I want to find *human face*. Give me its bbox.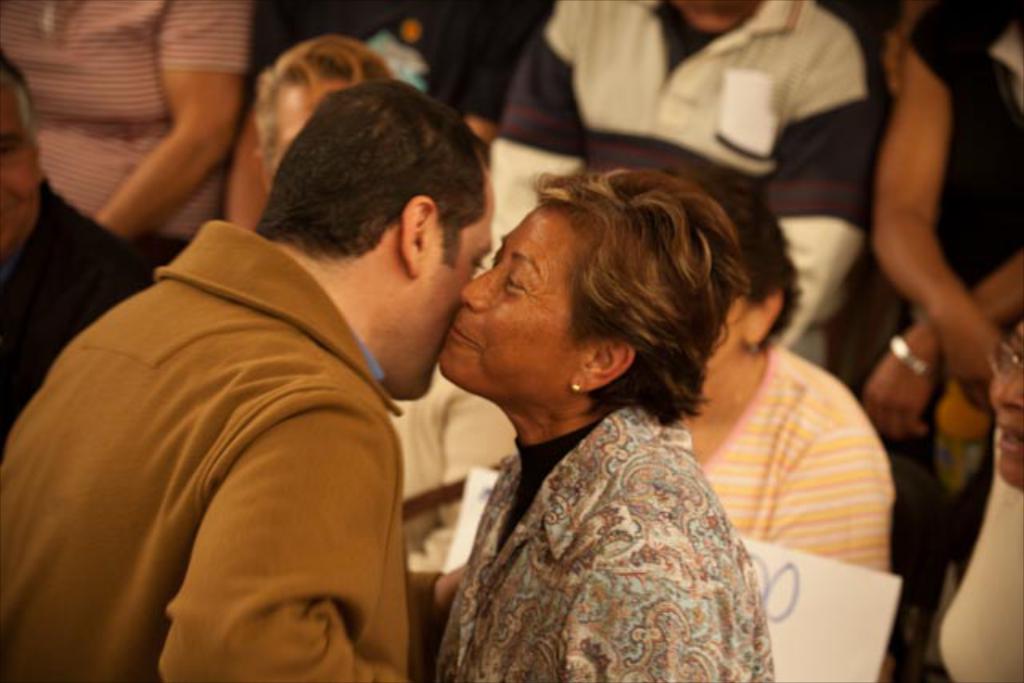
[274, 77, 344, 160].
